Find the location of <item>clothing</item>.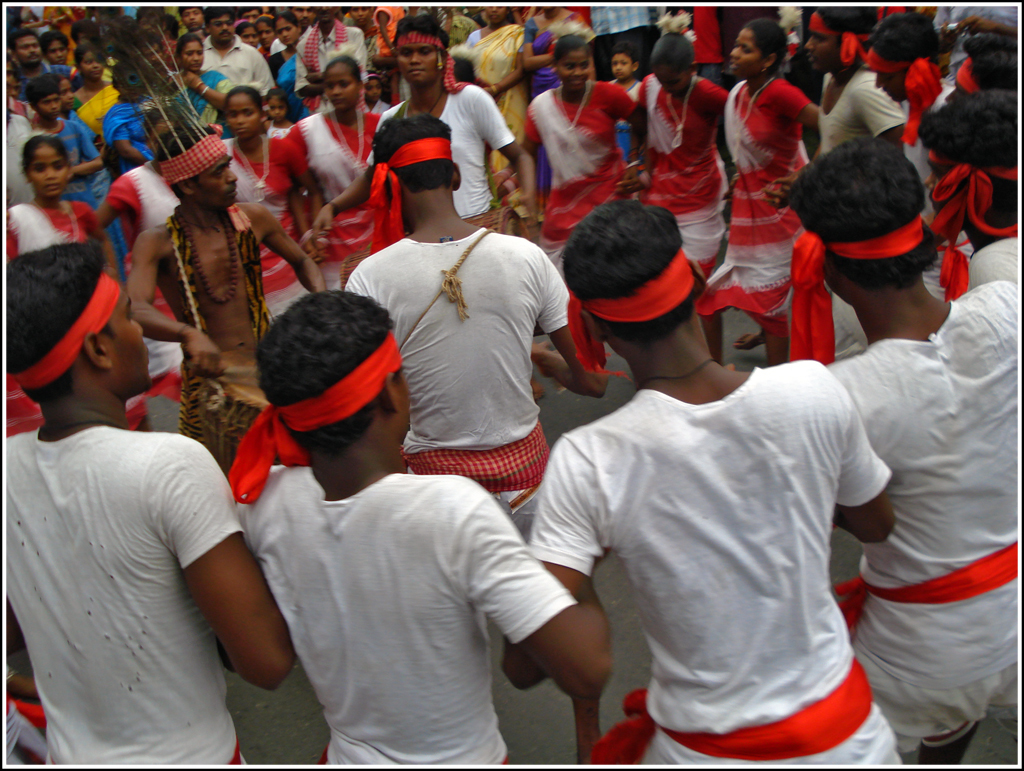
Location: bbox=(18, 58, 76, 113).
